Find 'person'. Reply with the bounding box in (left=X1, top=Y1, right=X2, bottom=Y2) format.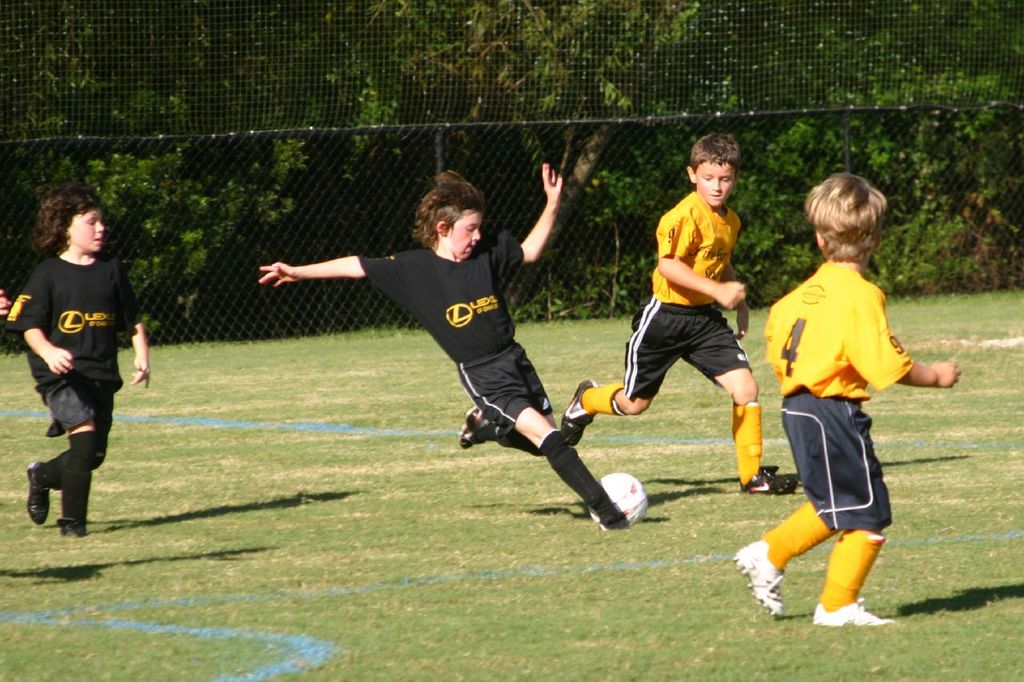
(left=734, top=175, right=959, bottom=628).
